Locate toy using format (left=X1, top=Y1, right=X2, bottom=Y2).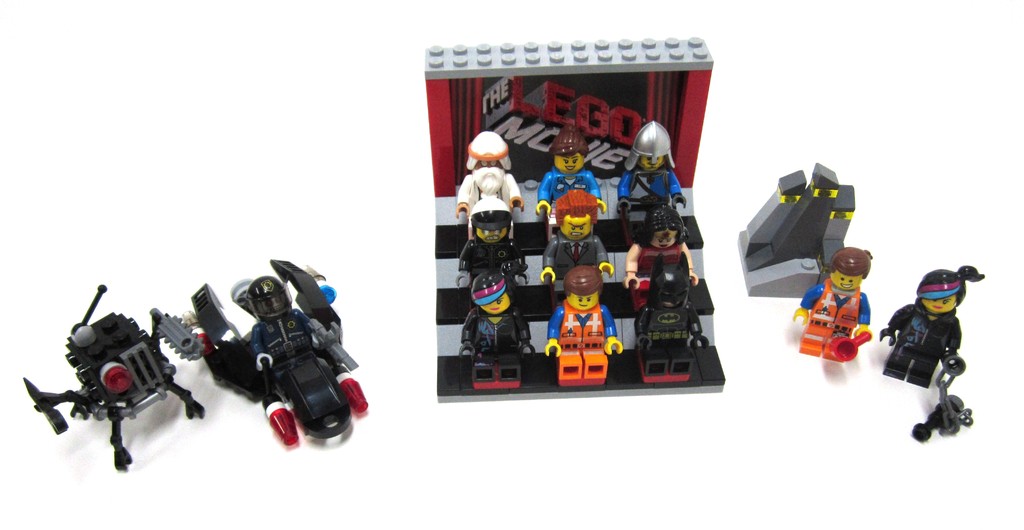
(left=880, top=264, right=986, bottom=390).
